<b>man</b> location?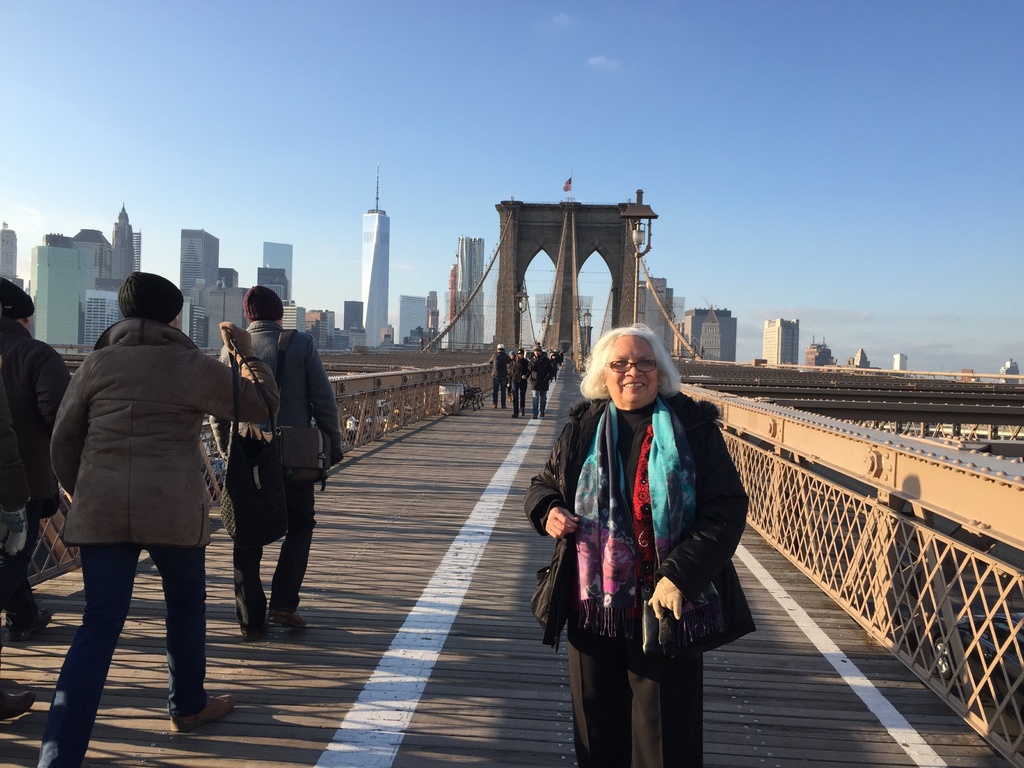
x1=526 y1=342 x2=558 y2=420
